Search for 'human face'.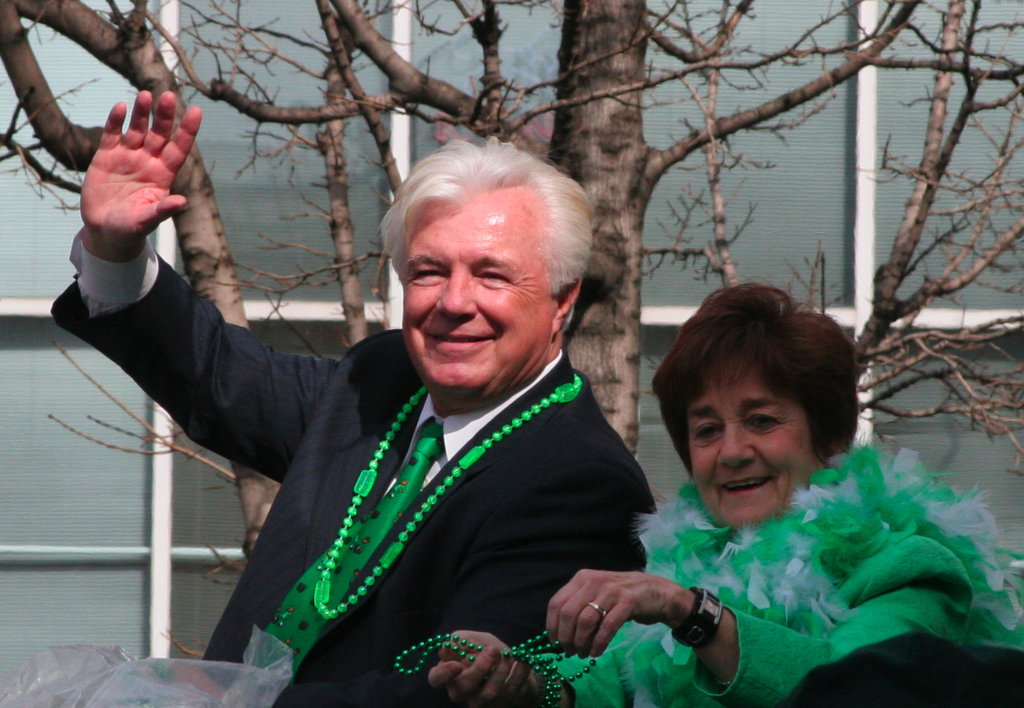
Found at left=401, top=178, right=560, bottom=395.
